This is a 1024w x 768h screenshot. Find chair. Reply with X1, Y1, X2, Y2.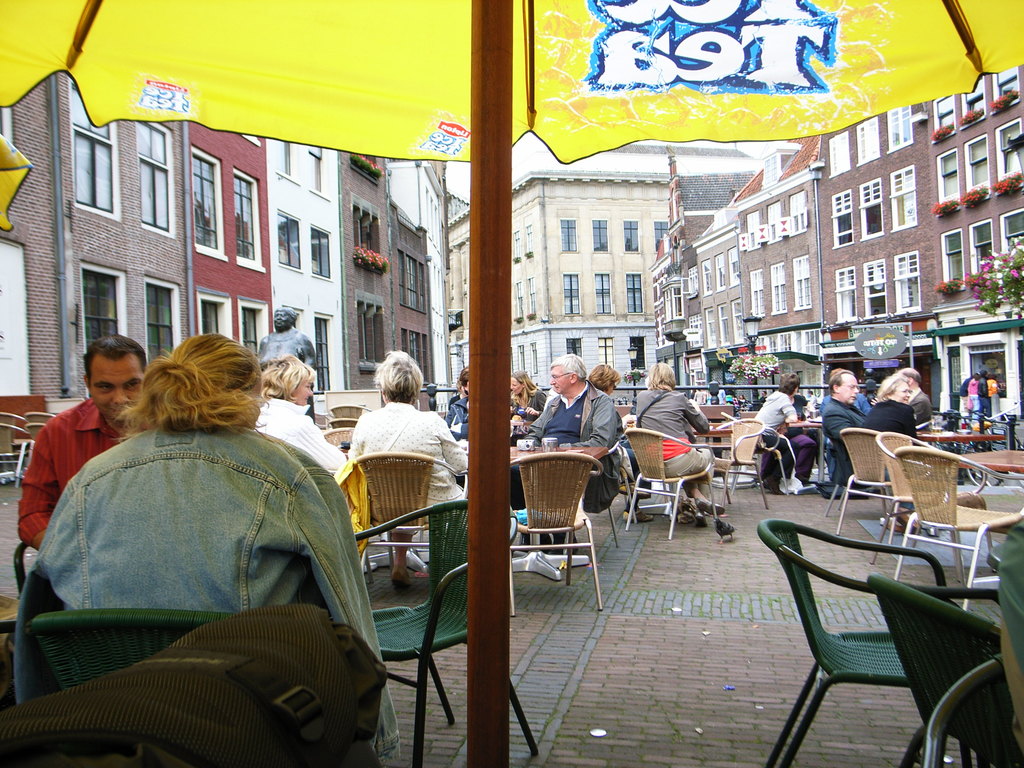
922, 659, 1023, 767.
